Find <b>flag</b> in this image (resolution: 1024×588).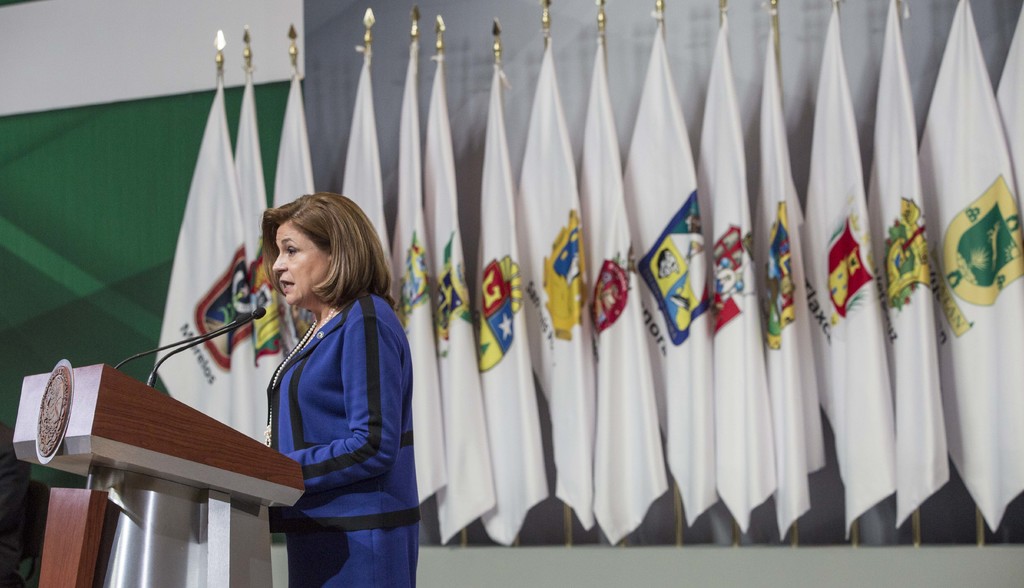
BBox(512, 37, 613, 546).
